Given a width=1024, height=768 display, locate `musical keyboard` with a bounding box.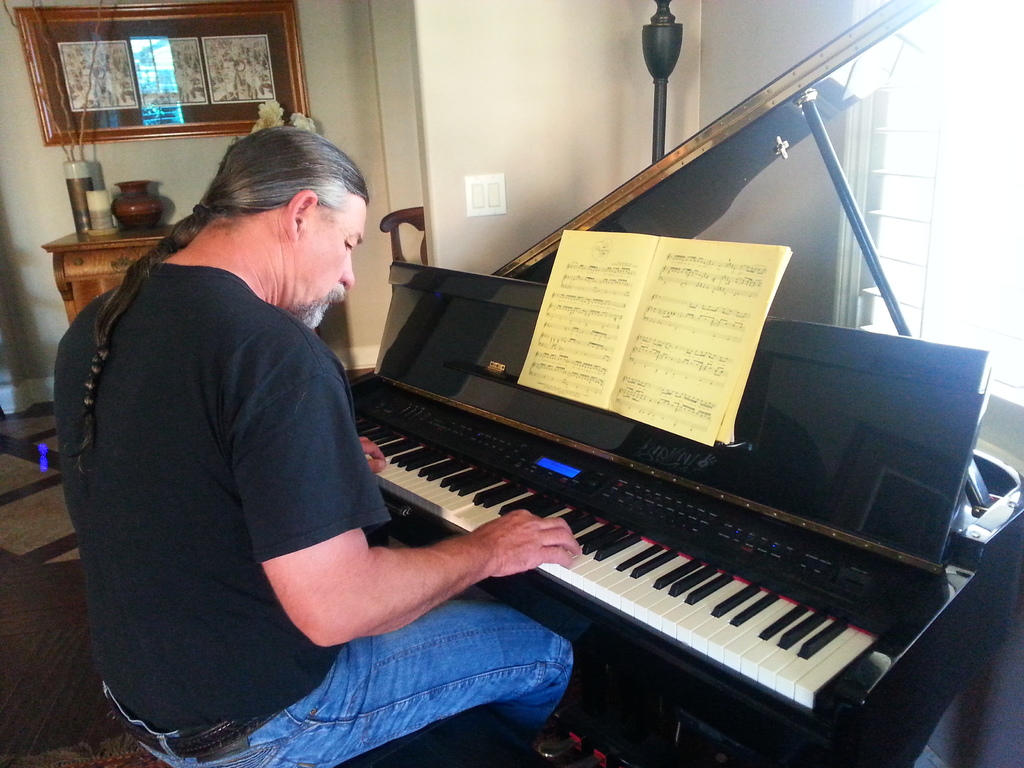
Located: box(349, 393, 973, 767).
